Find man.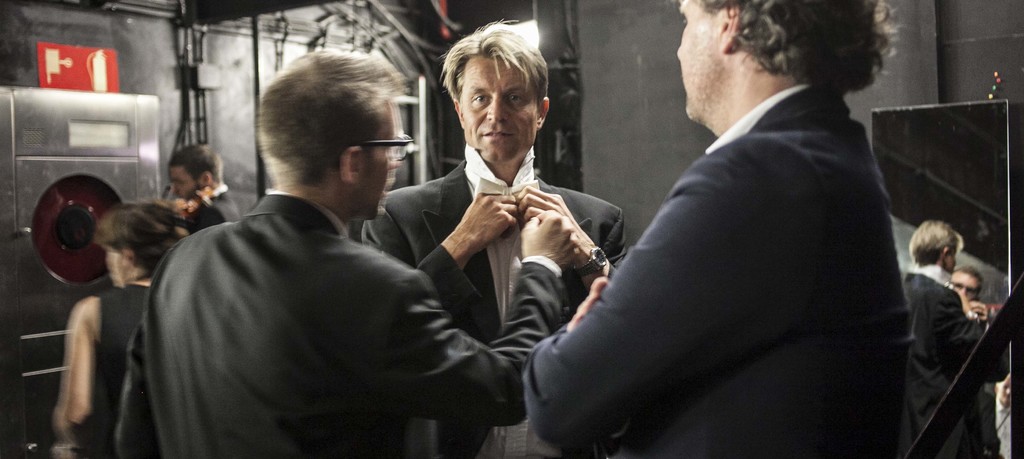
(103,35,568,458).
